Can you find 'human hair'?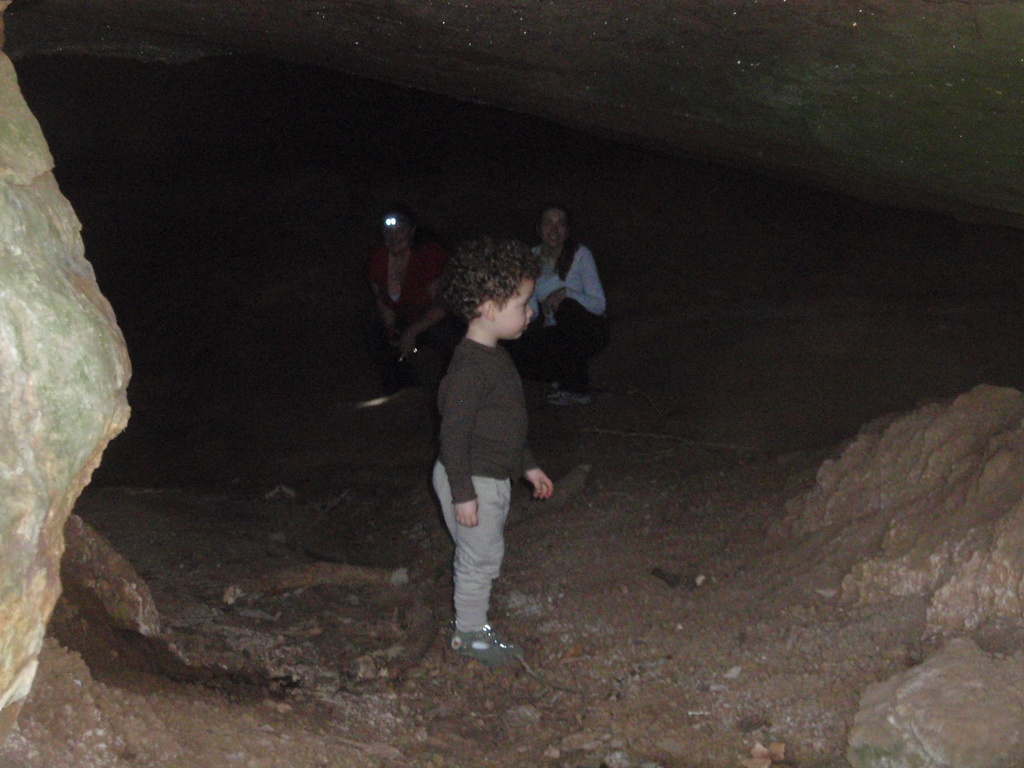
Yes, bounding box: <box>444,234,543,350</box>.
